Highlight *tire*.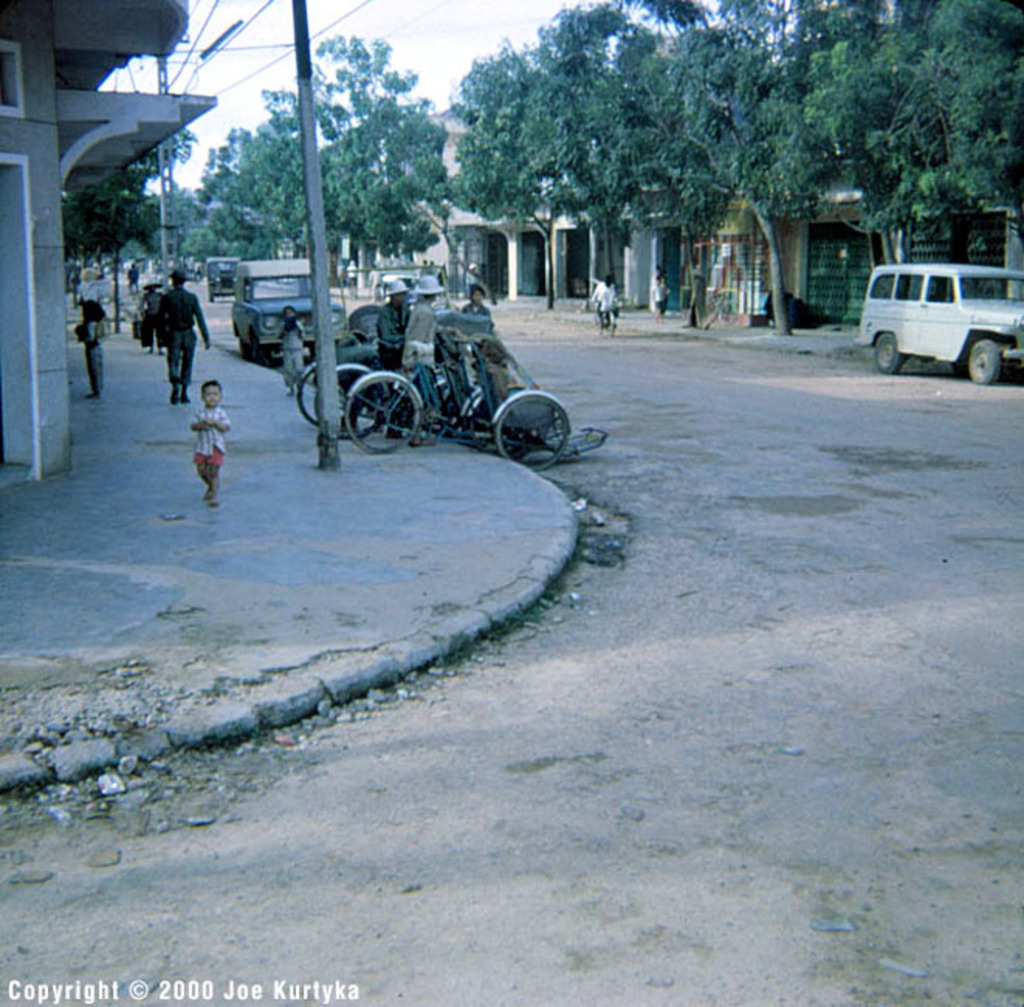
Highlighted region: 491, 392, 572, 471.
